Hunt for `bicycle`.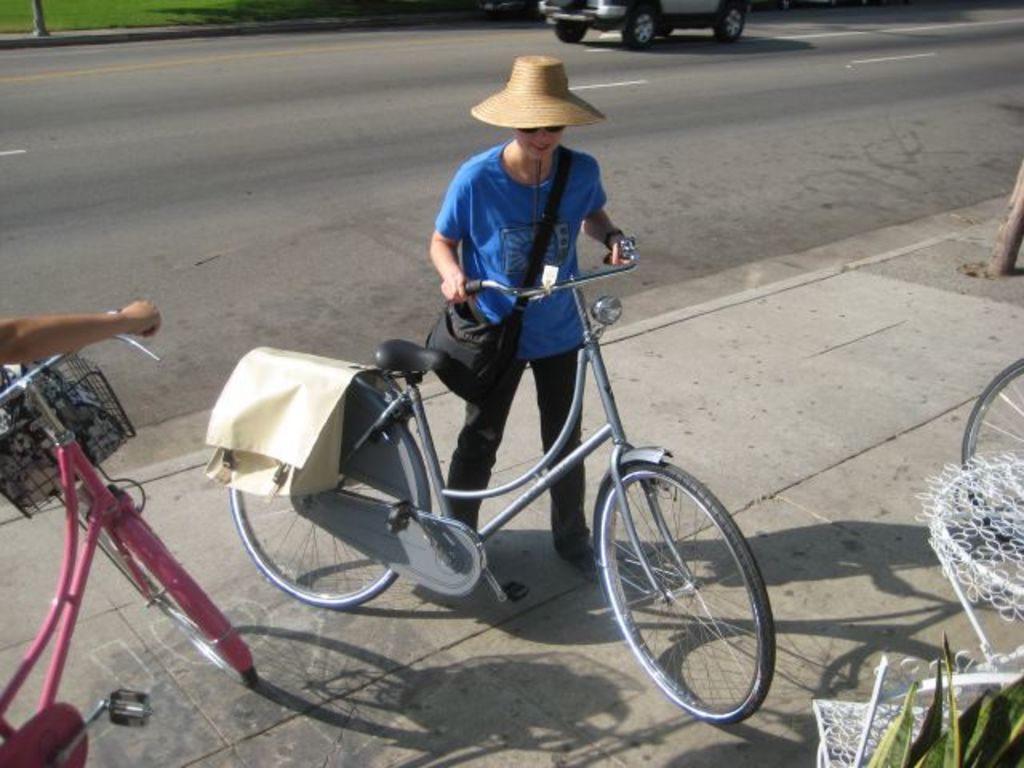
Hunted down at x1=214 y1=243 x2=779 y2=722.
